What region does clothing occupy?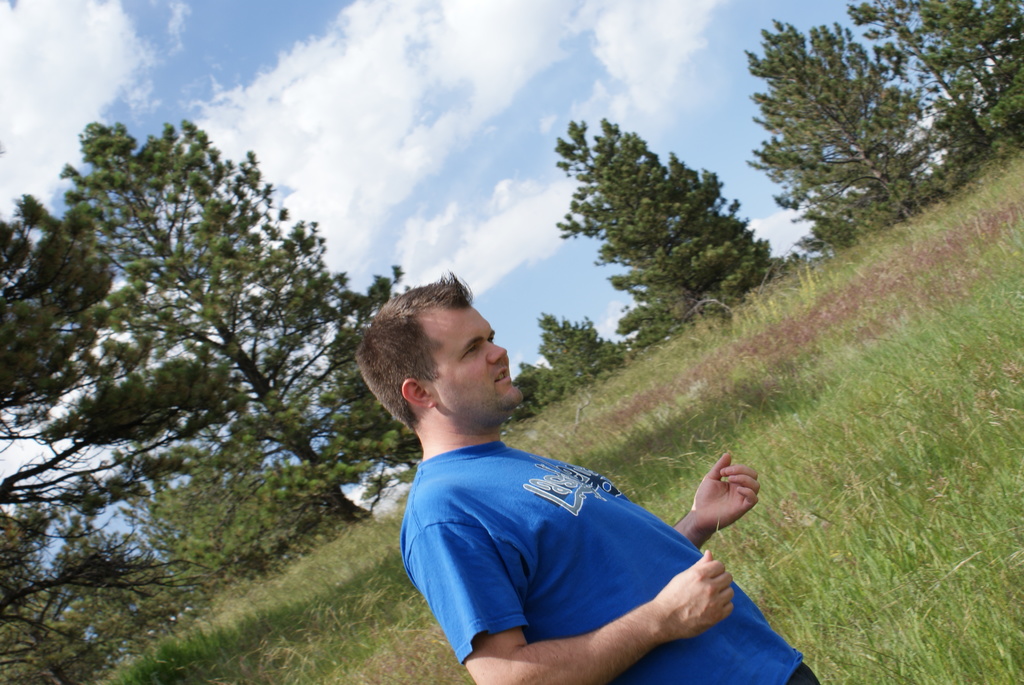
(398,441,822,684).
